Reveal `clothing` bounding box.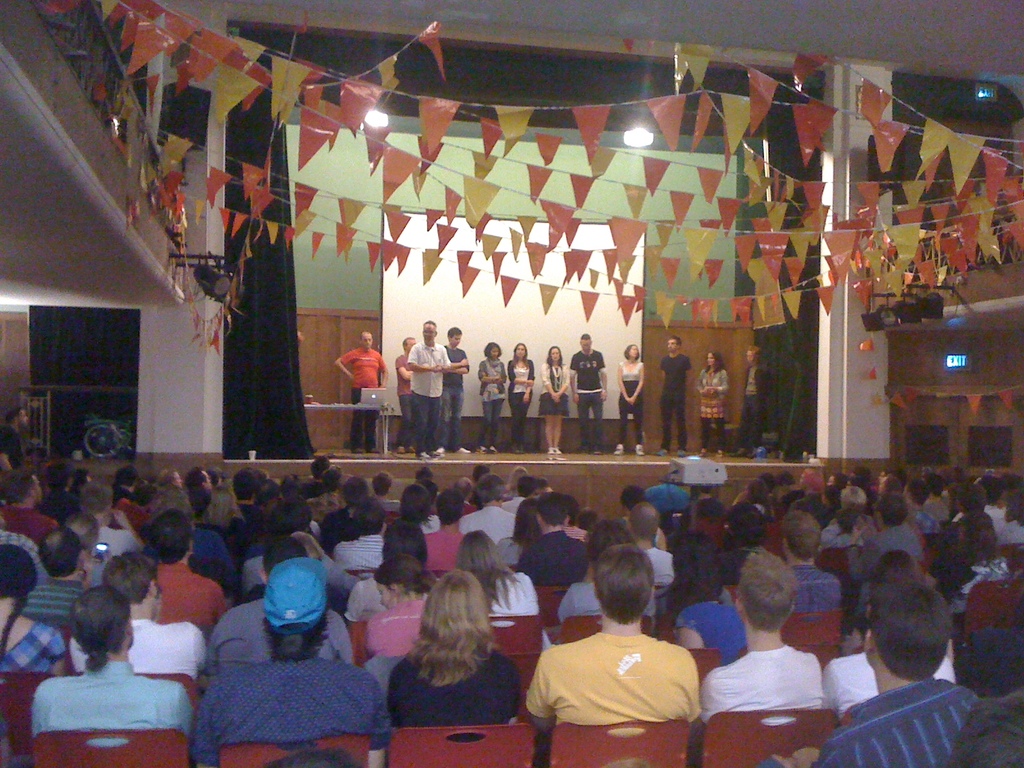
Revealed: detection(719, 543, 762, 582).
